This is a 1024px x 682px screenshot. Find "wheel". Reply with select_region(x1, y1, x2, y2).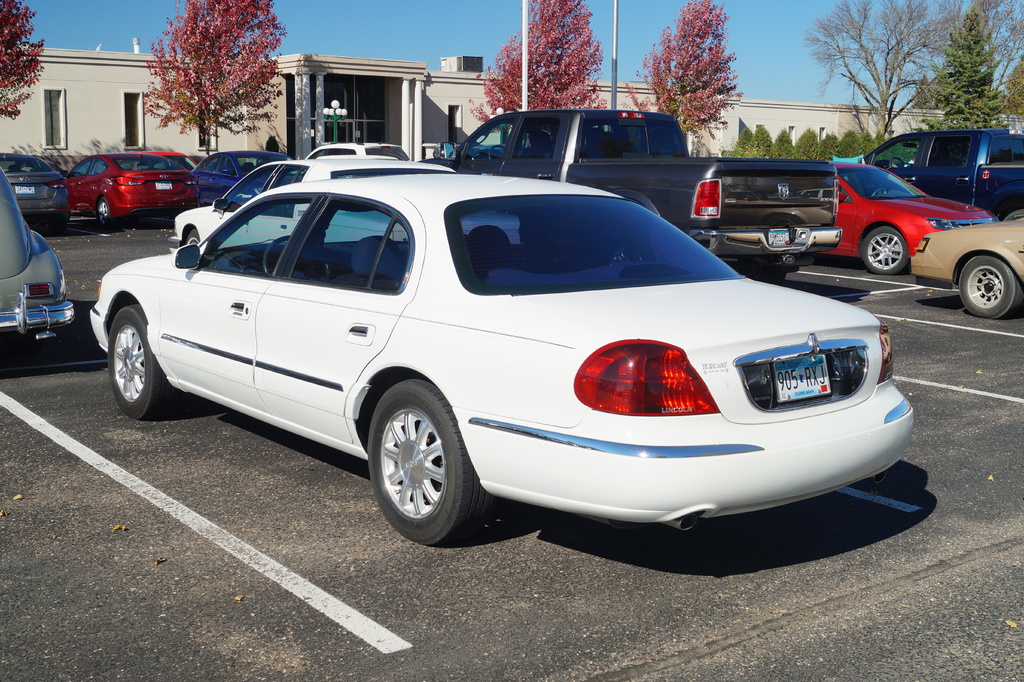
select_region(858, 225, 908, 273).
